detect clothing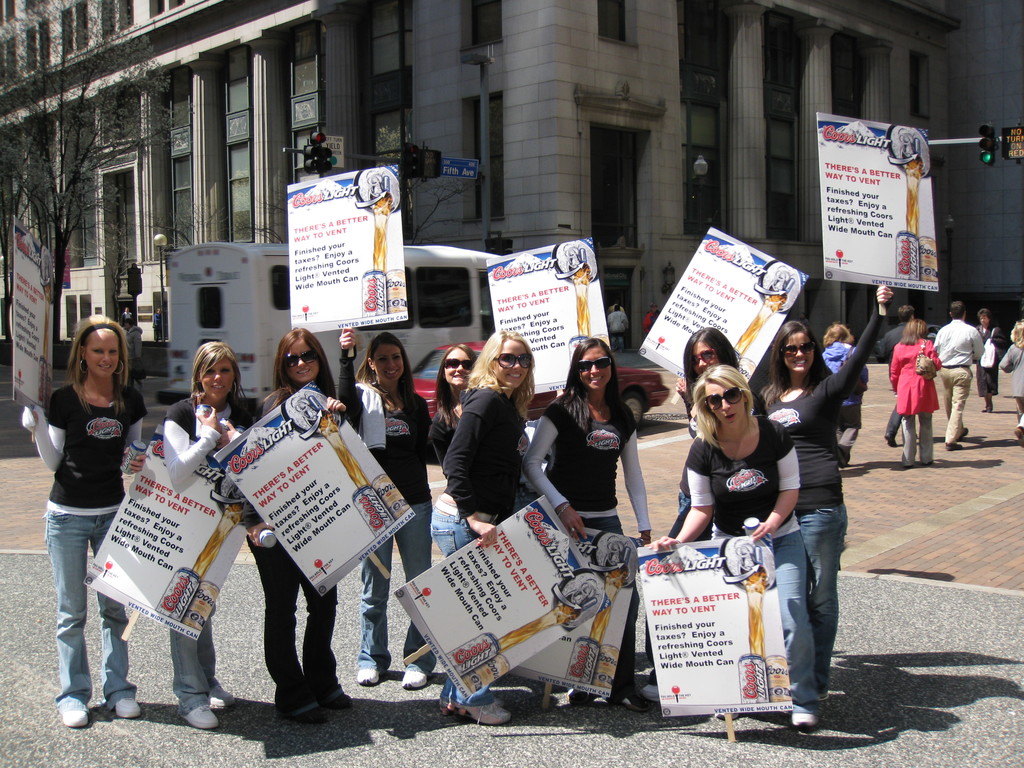
<box>335,352,435,675</box>
